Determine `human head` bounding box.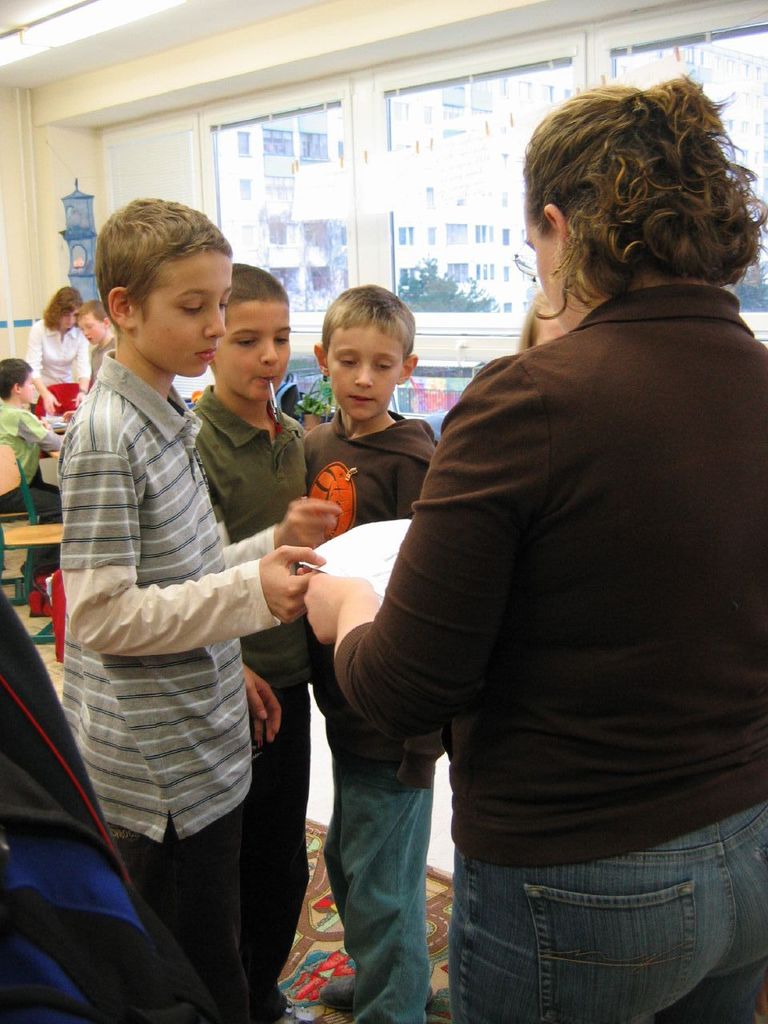
Determined: Rect(210, 257, 291, 406).
